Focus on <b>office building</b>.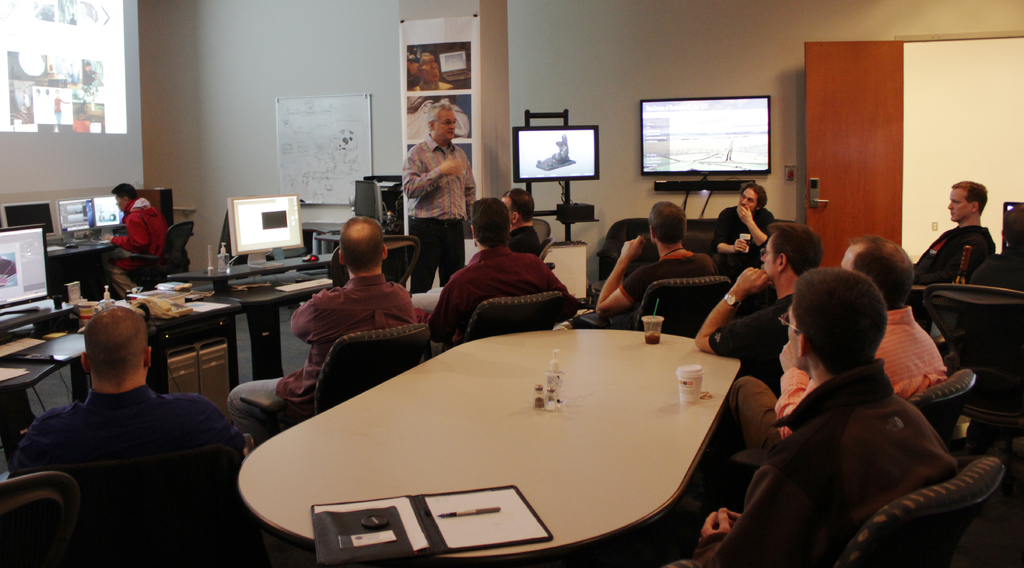
Focused at detection(0, 0, 1023, 567).
